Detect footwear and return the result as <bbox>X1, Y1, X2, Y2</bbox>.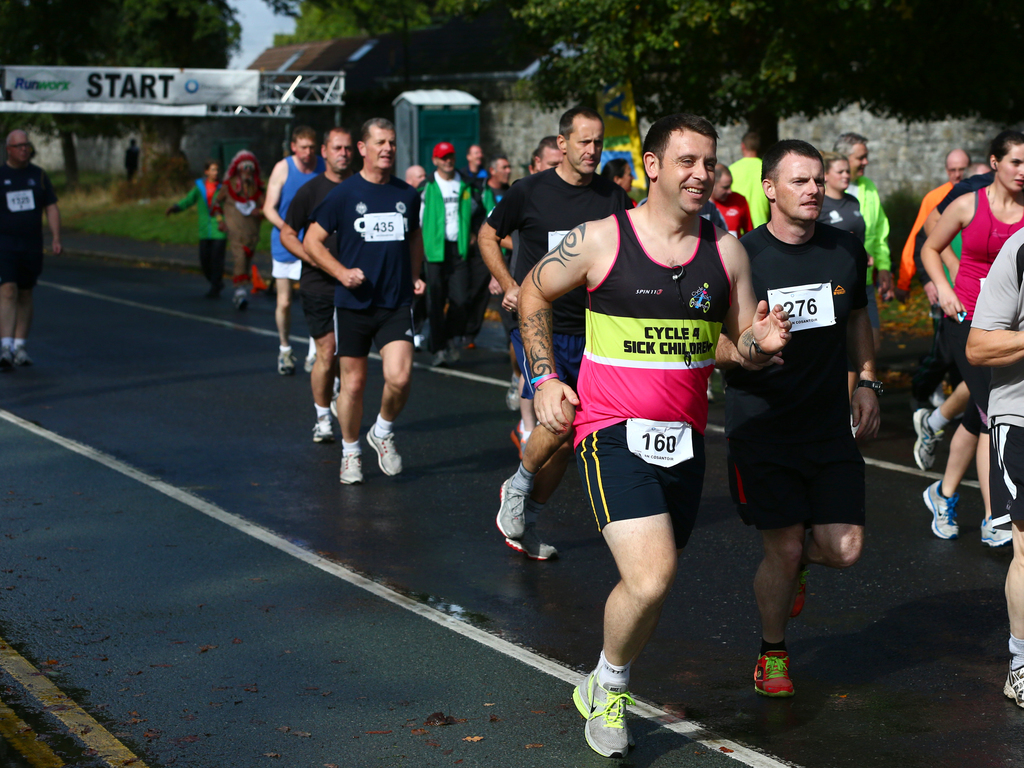
<bbox>339, 440, 367, 484</bbox>.
